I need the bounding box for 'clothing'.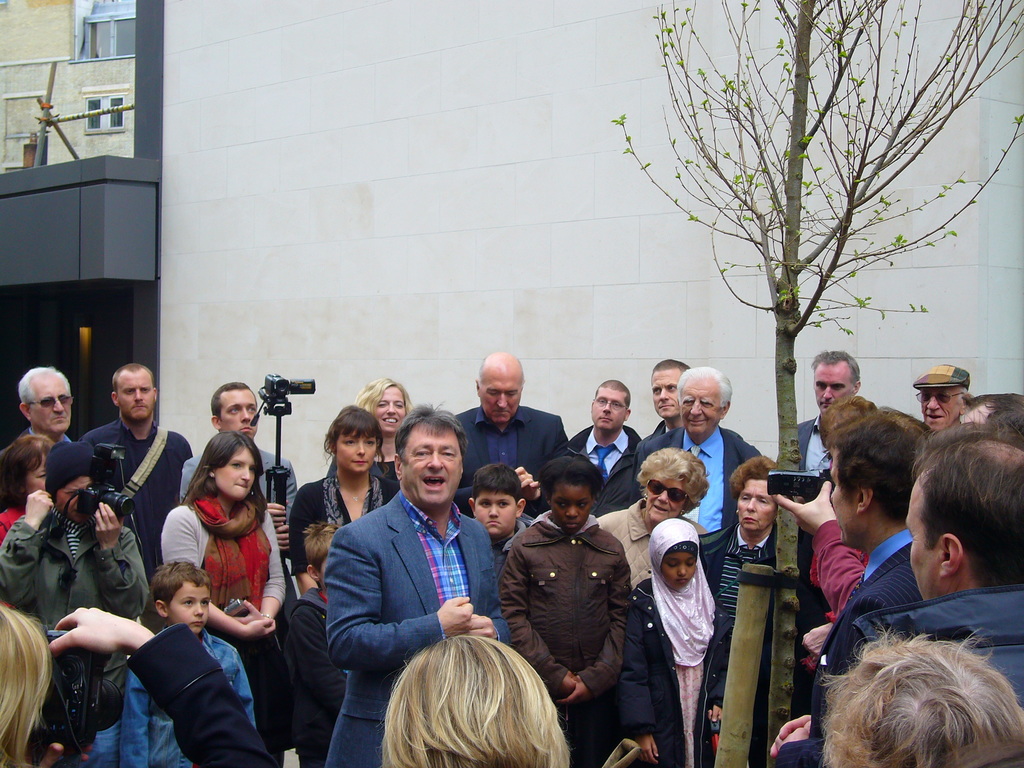
Here it is: 503 513 633 767.
